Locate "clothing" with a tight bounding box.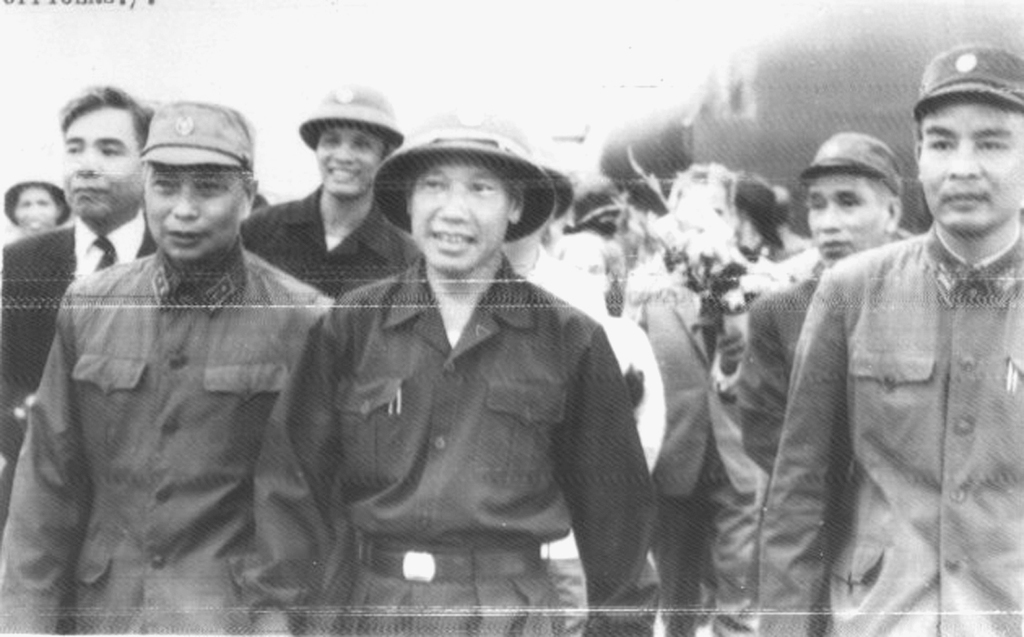
{"left": 638, "top": 276, "right": 779, "bottom": 634}.
